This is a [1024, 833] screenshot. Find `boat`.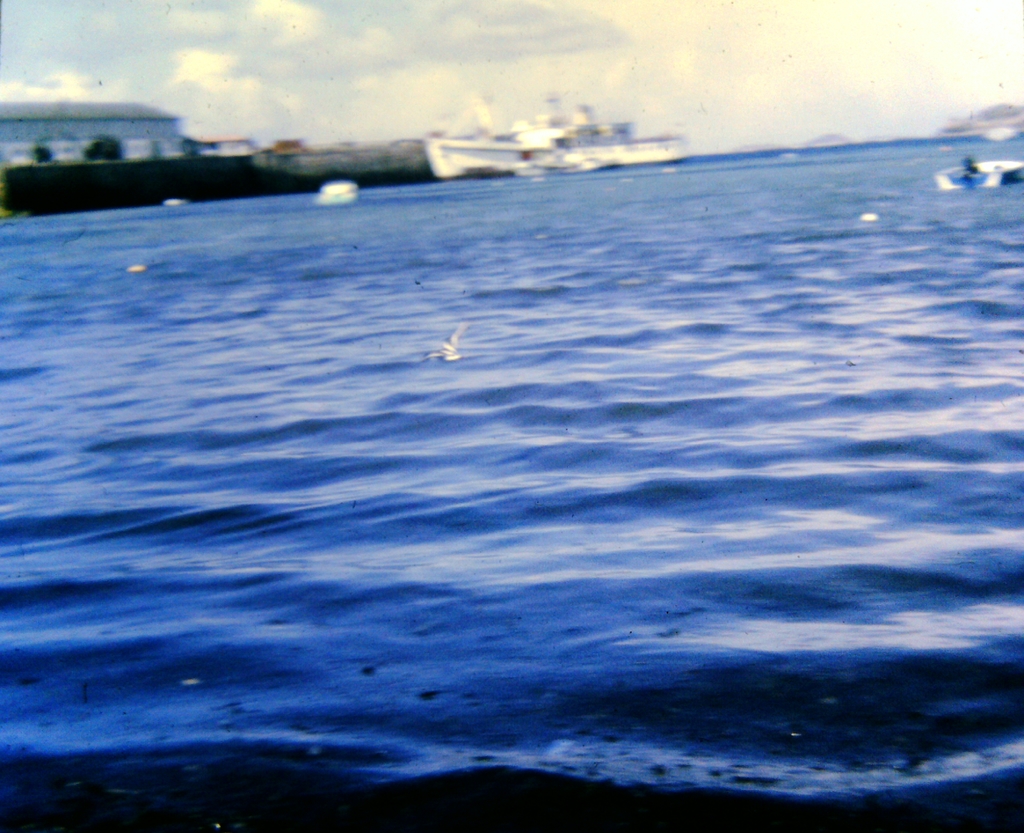
Bounding box: [left=320, top=181, right=364, bottom=199].
